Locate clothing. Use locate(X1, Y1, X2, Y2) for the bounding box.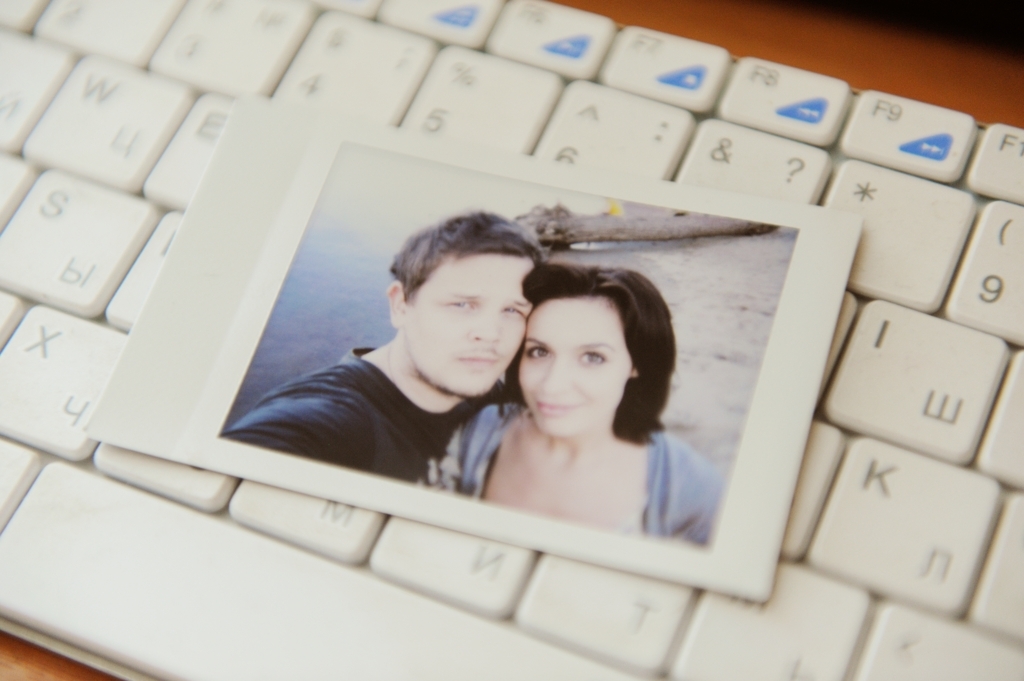
locate(213, 343, 498, 496).
